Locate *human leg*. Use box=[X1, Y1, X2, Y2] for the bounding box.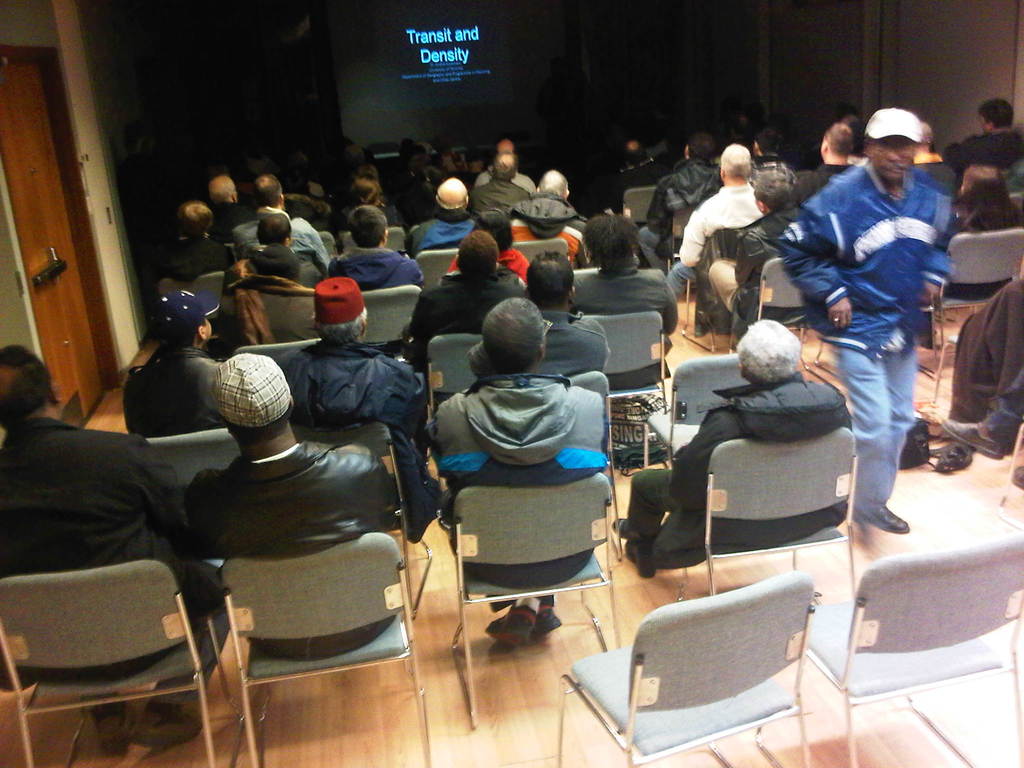
box=[940, 368, 1023, 457].
